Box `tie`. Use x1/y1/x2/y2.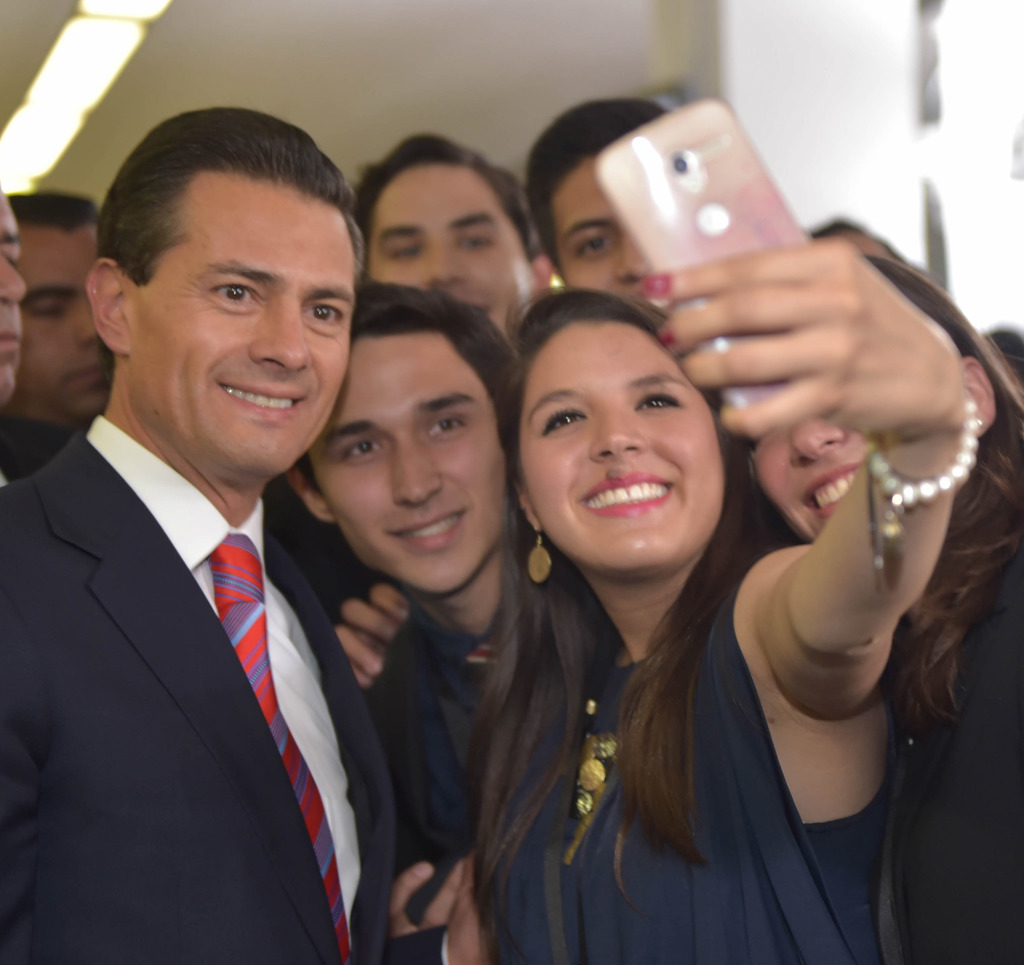
206/530/351/964.
